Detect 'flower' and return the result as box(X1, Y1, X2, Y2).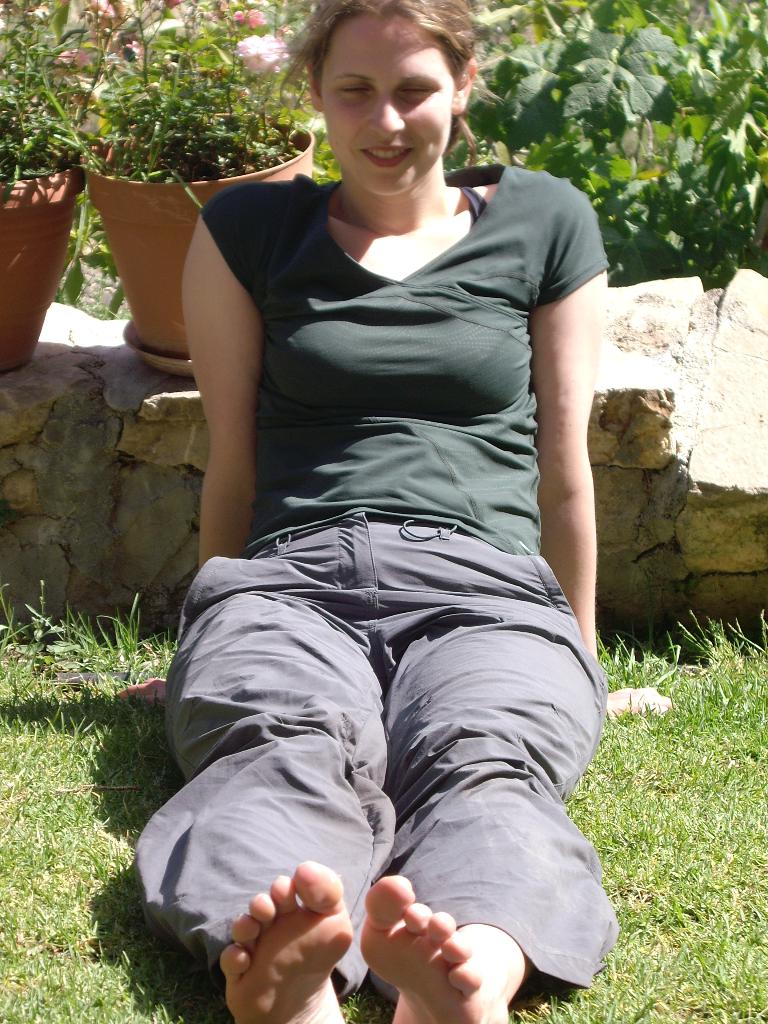
box(229, 29, 289, 76).
